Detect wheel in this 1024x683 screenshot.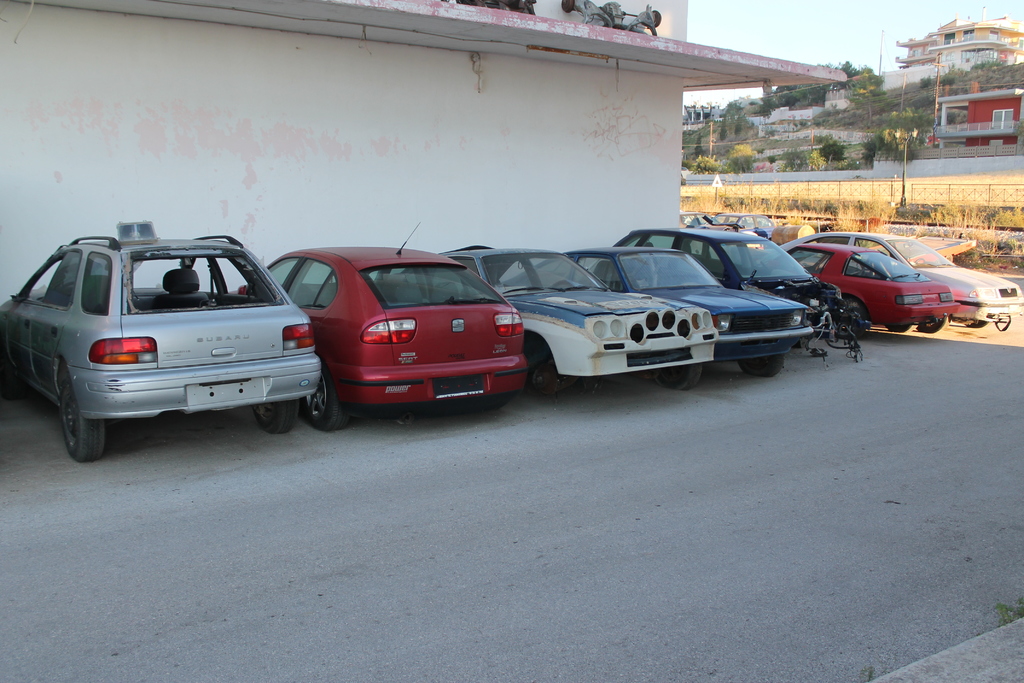
Detection: box(57, 384, 103, 465).
